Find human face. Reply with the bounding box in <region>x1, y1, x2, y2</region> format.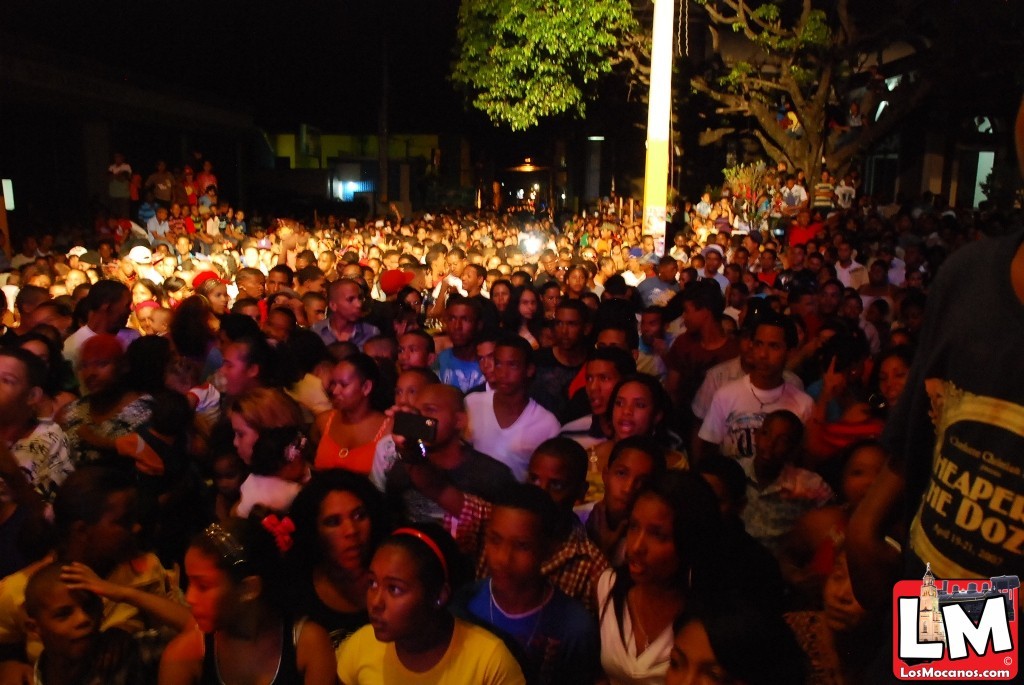
<region>492, 347, 529, 394</region>.
